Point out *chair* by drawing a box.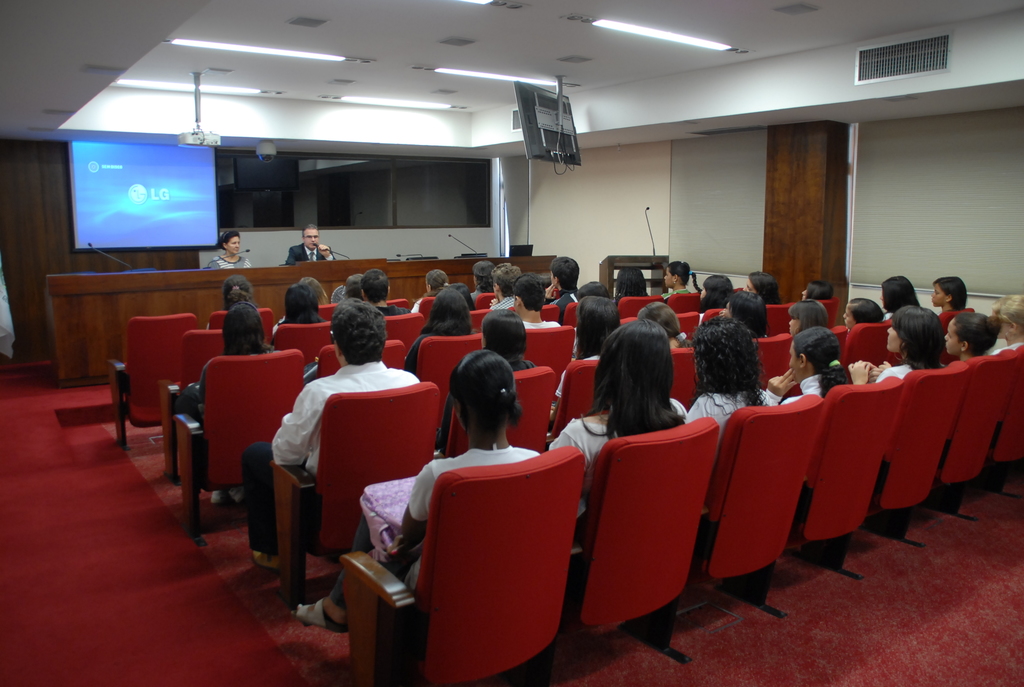
bbox=[996, 346, 1023, 489].
